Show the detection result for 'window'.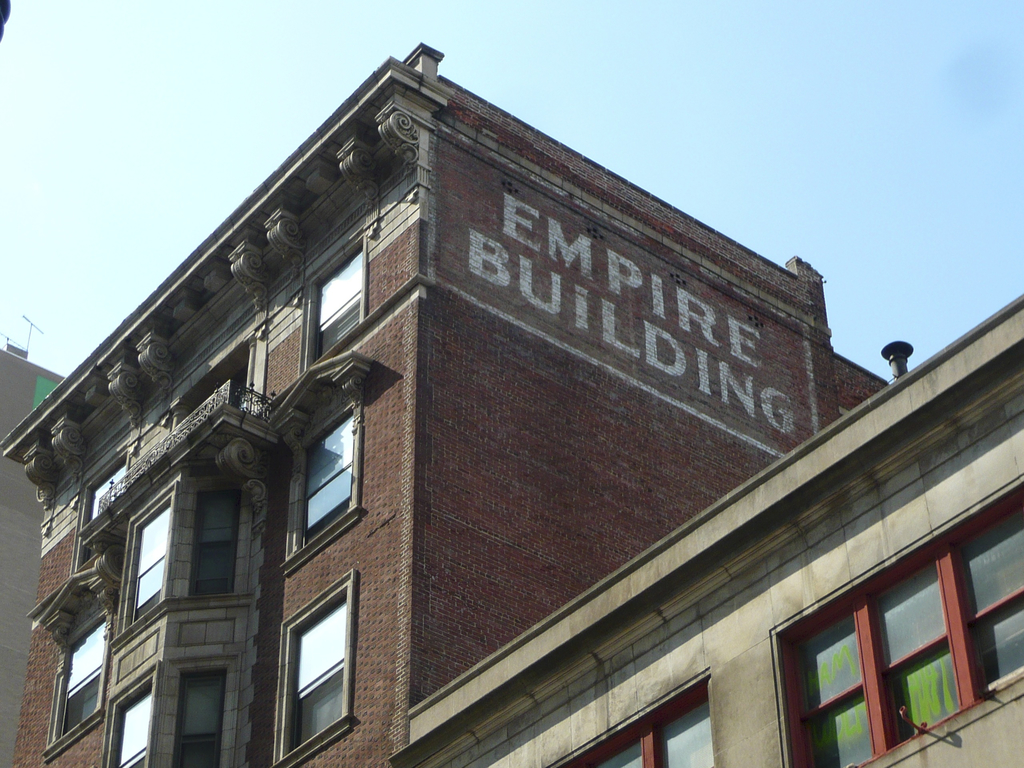
region(307, 247, 361, 369).
